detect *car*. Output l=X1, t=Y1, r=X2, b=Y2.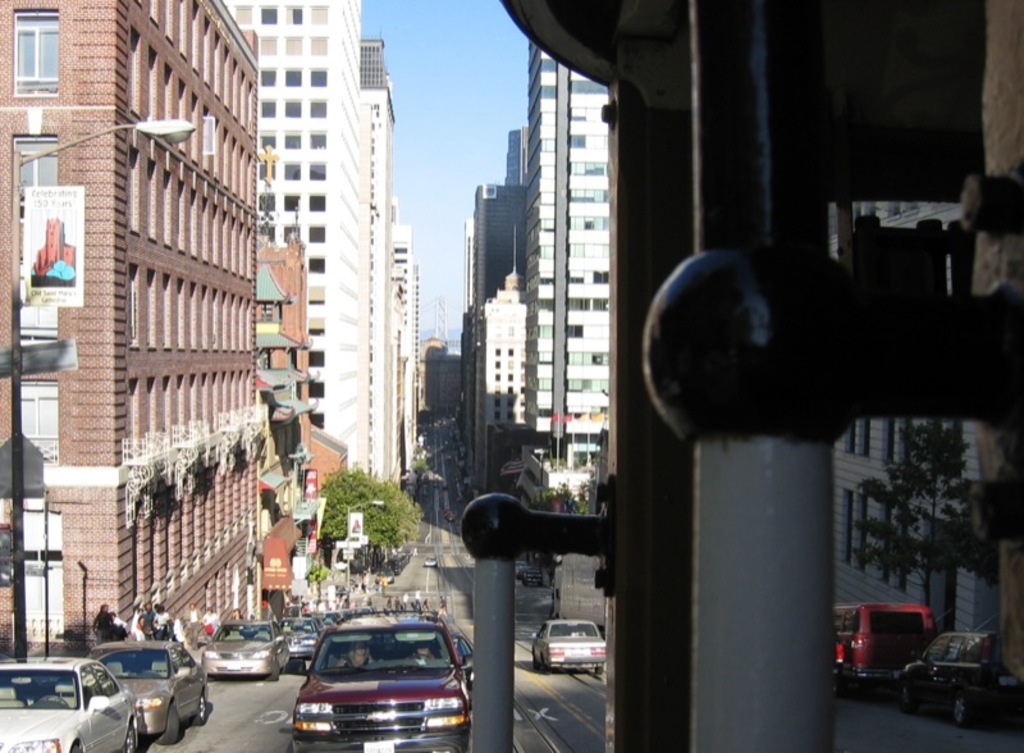
l=831, t=599, r=954, b=694.
